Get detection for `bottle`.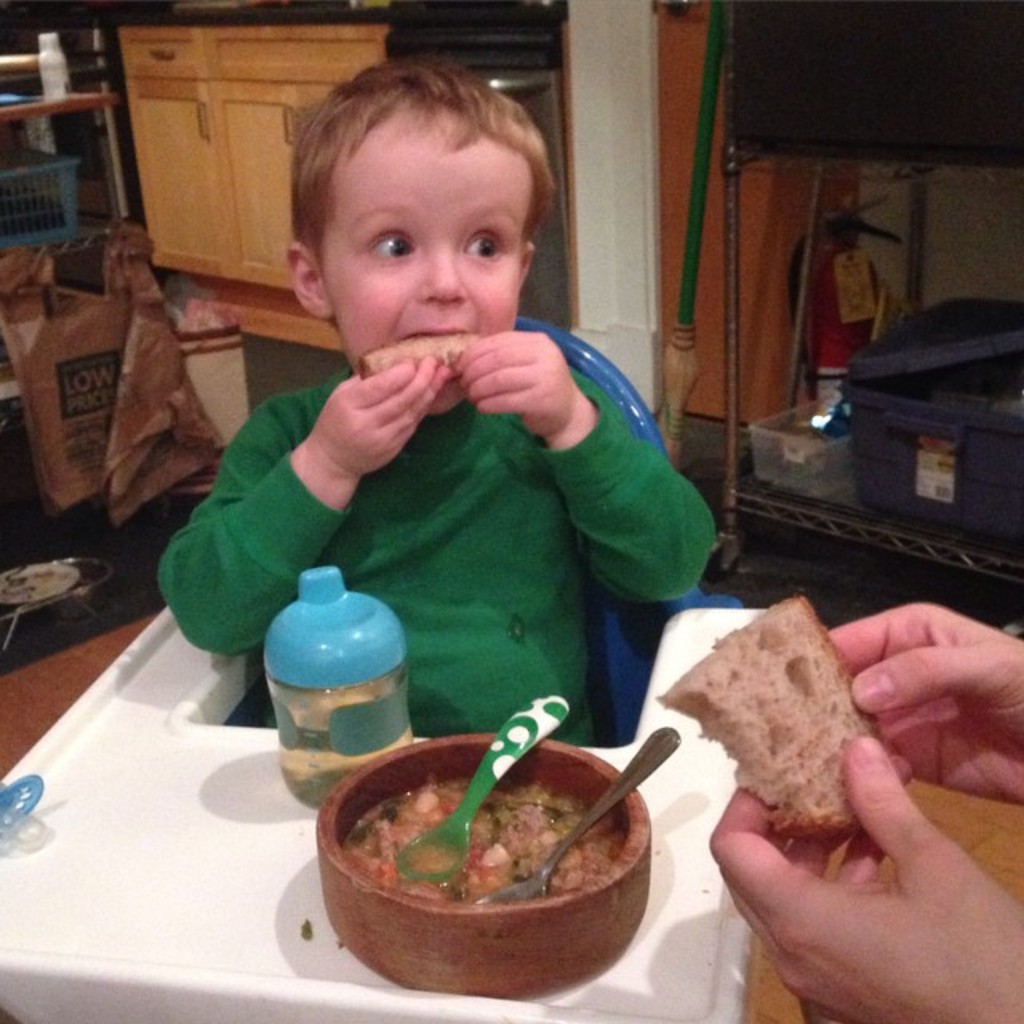
Detection: pyautogui.locateOnScreen(248, 578, 421, 798).
